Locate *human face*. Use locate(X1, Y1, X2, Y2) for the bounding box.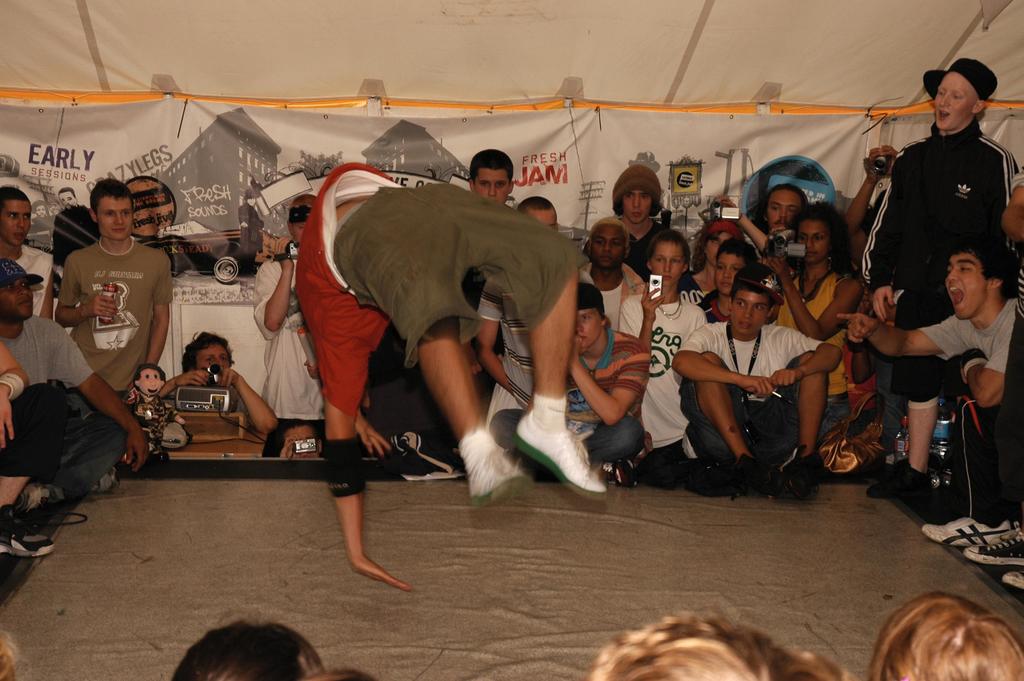
locate(58, 193, 73, 209).
